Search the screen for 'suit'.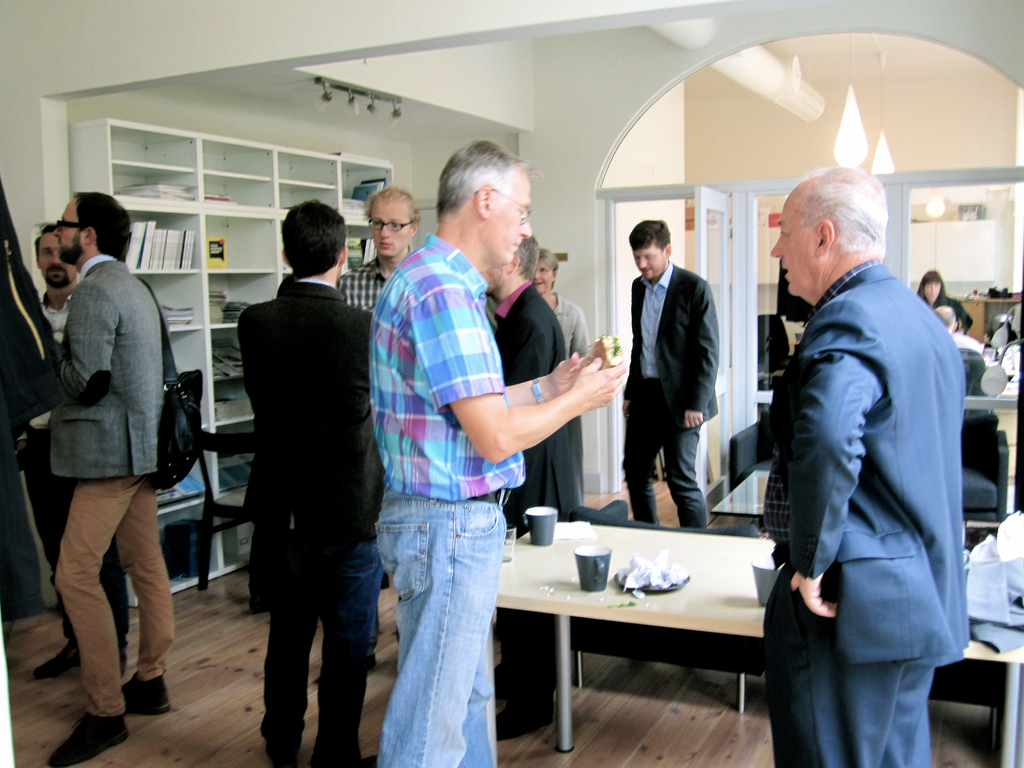
Found at 491/280/588/708.
